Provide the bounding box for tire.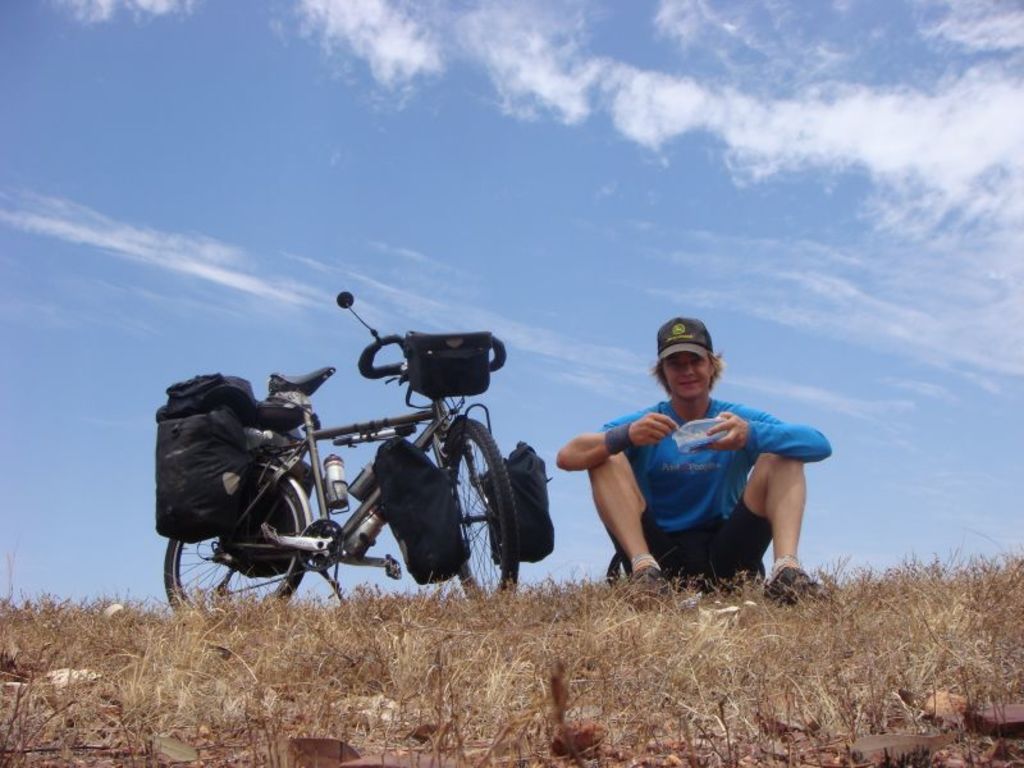
left=442, top=428, right=506, bottom=582.
